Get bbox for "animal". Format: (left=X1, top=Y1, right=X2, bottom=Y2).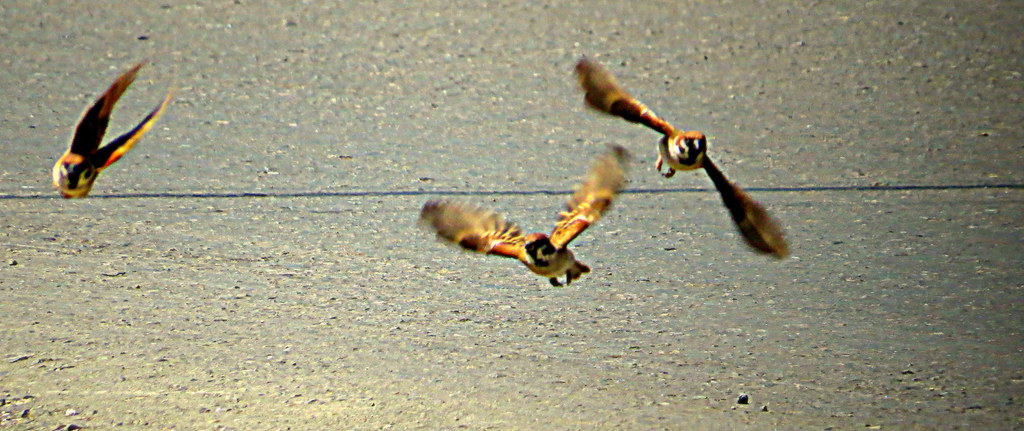
(left=54, top=62, right=171, bottom=198).
